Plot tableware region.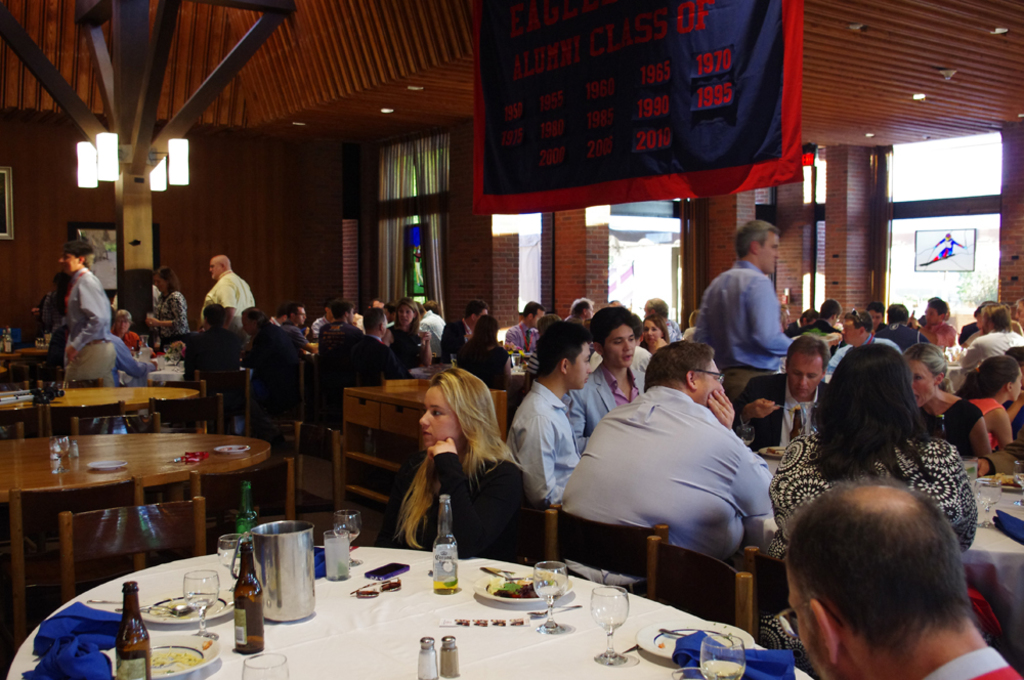
Plotted at 98:634:222:679.
